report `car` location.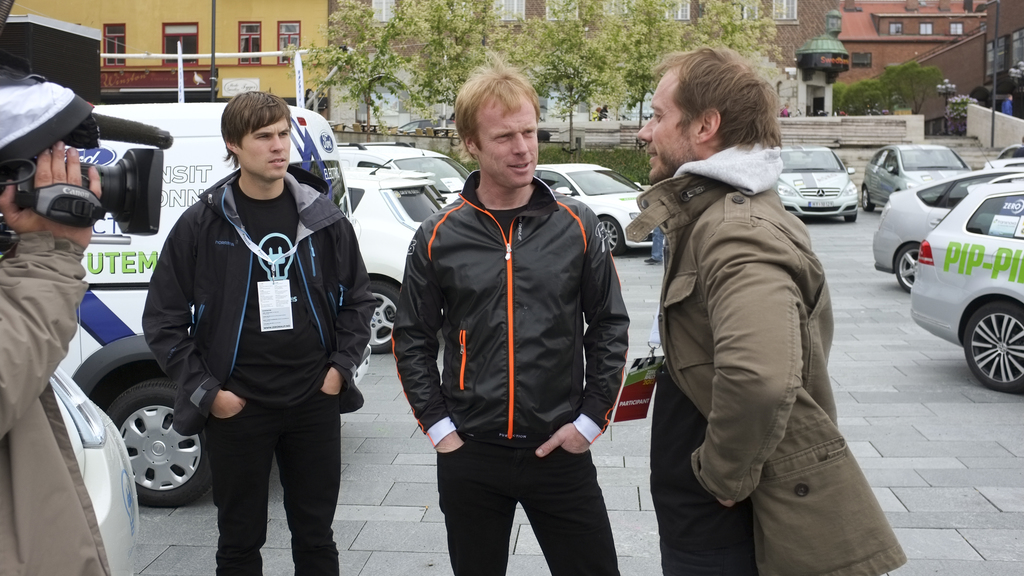
Report: left=996, top=138, right=1023, bottom=164.
